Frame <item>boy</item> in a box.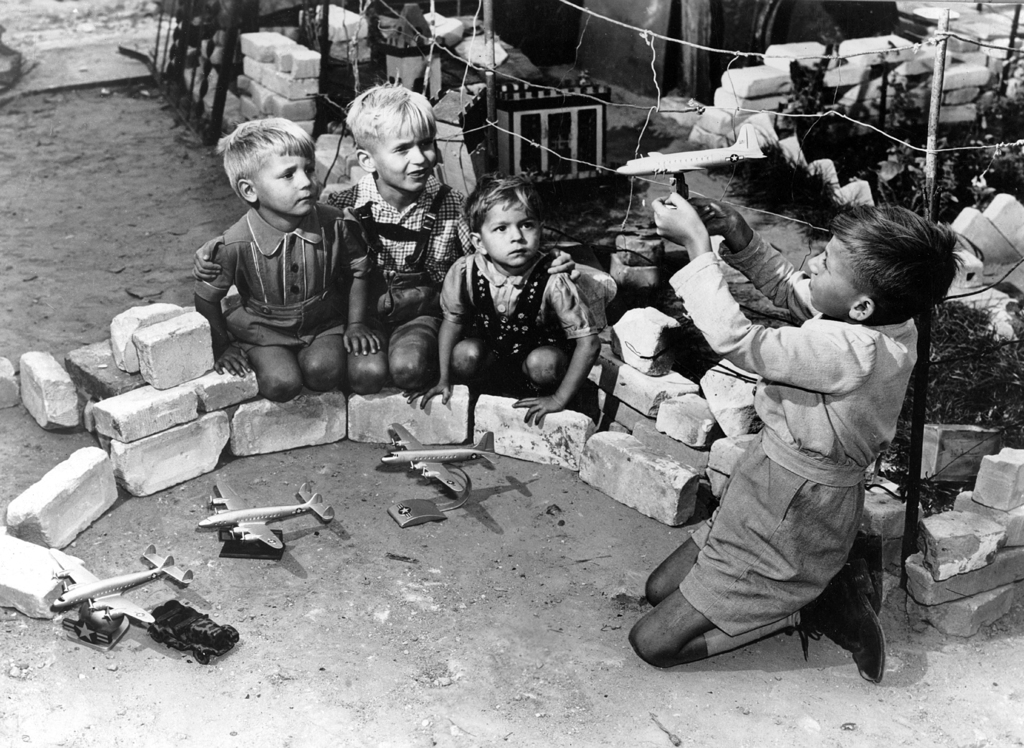
x1=627, y1=191, x2=966, y2=686.
